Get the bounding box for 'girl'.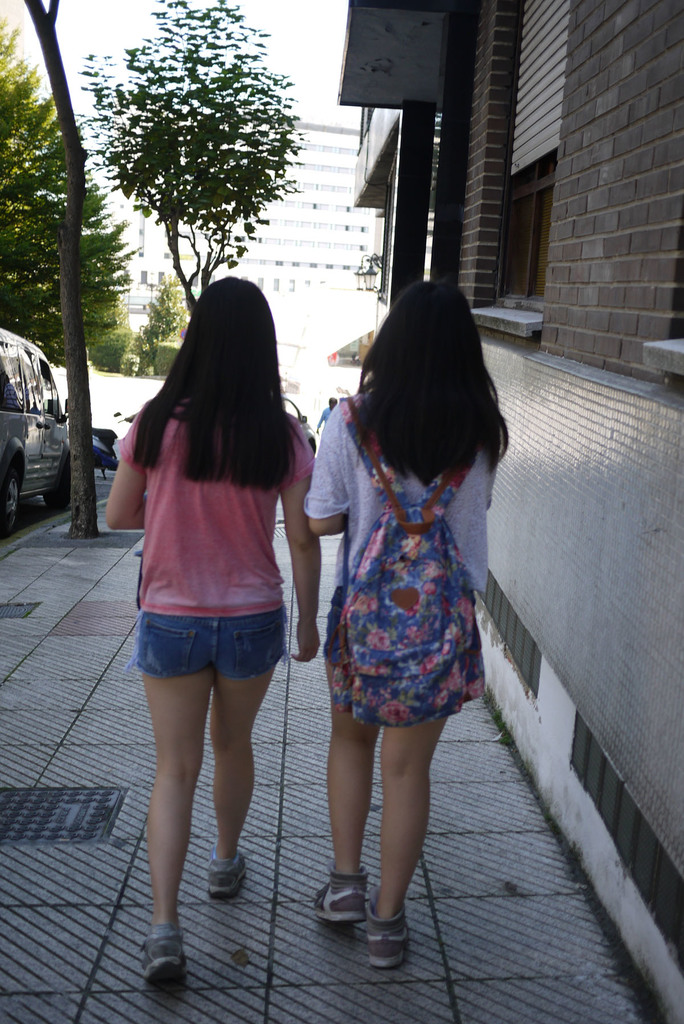
BBox(302, 278, 502, 971).
